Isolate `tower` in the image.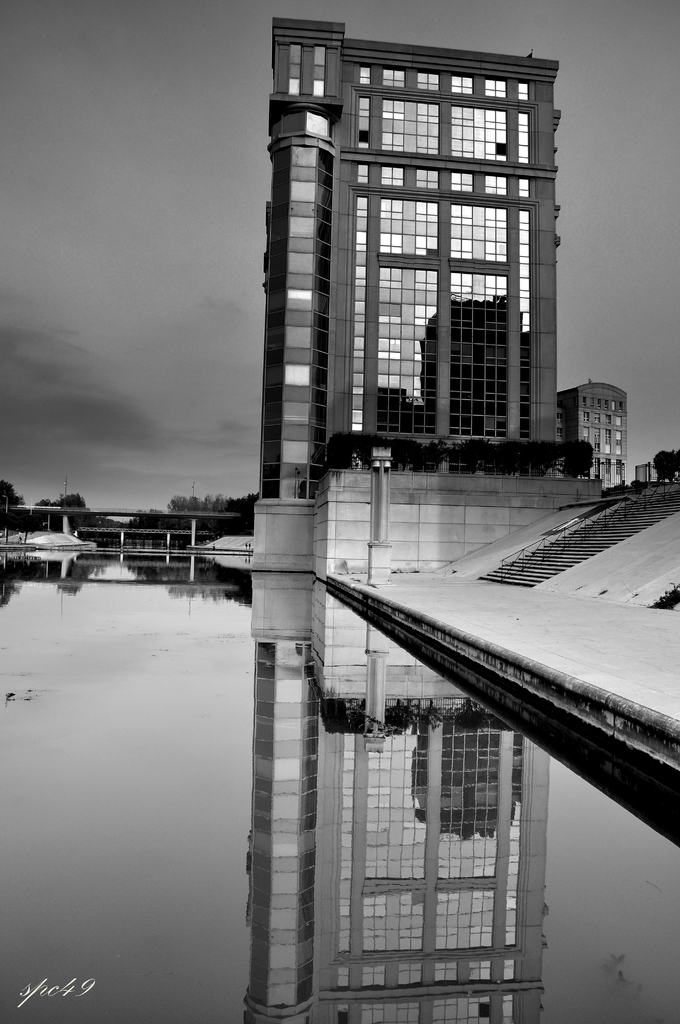
Isolated region: bbox=[245, 10, 581, 497].
